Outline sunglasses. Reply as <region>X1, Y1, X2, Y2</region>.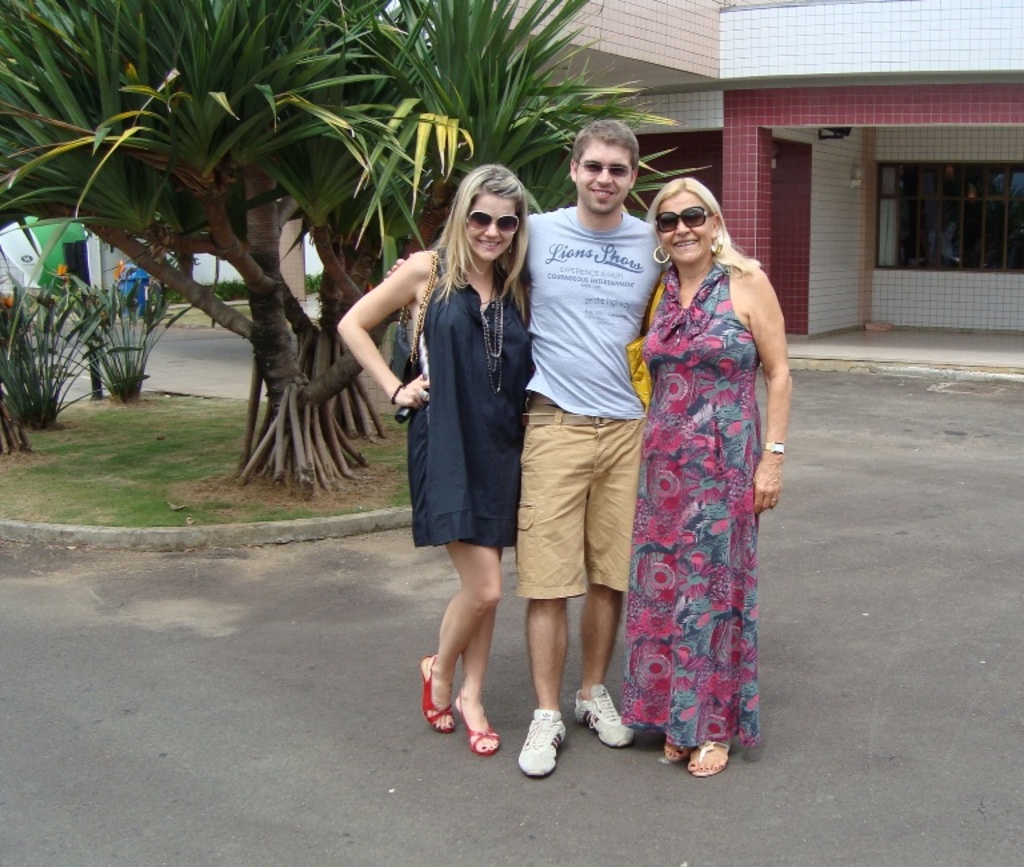
<region>572, 161, 631, 176</region>.
